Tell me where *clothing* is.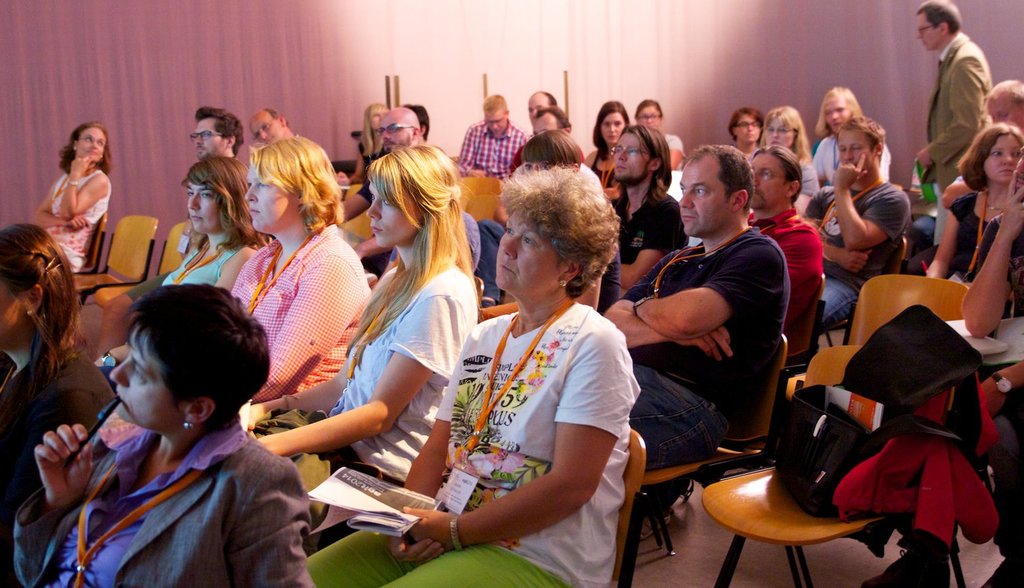
*clothing* is at 790:148:827:193.
